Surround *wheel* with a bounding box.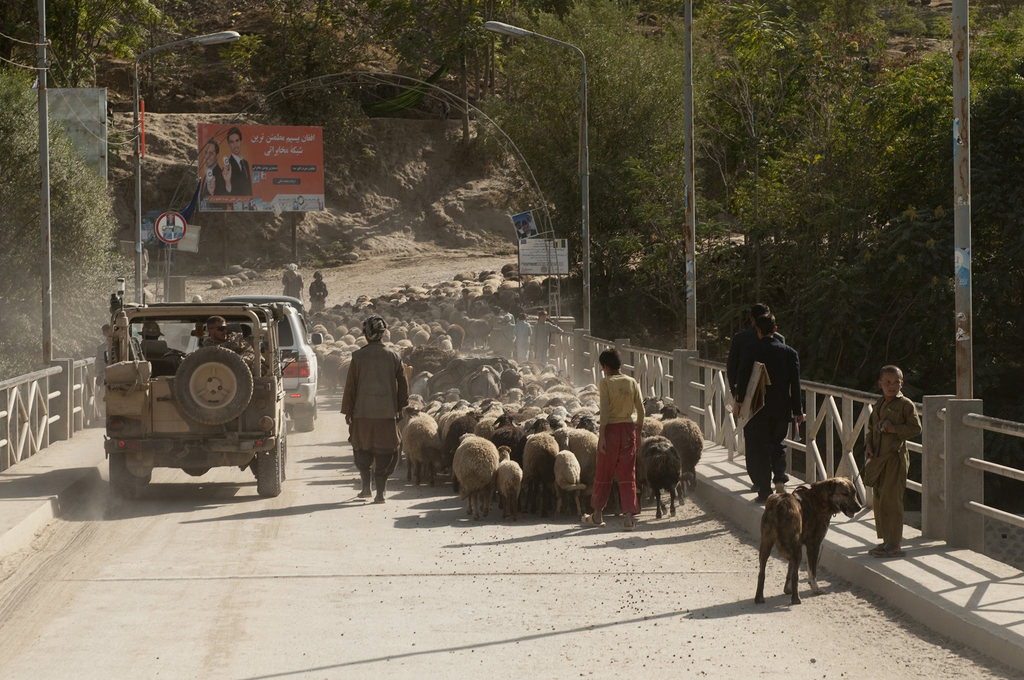
314:397:319:421.
